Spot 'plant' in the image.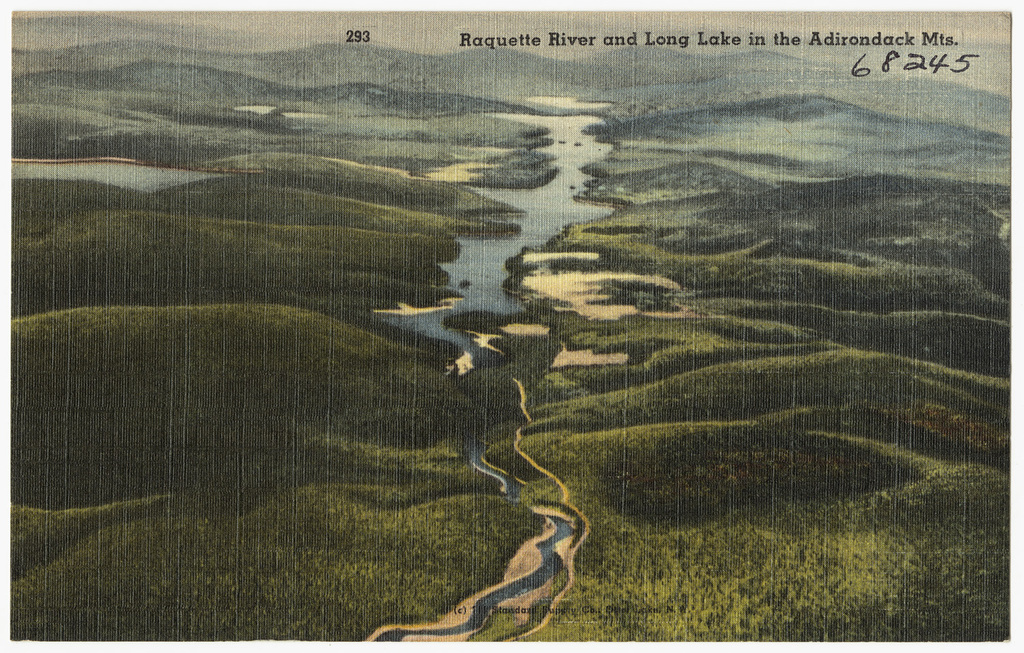
'plant' found at pyautogui.locateOnScreen(447, 38, 1011, 641).
